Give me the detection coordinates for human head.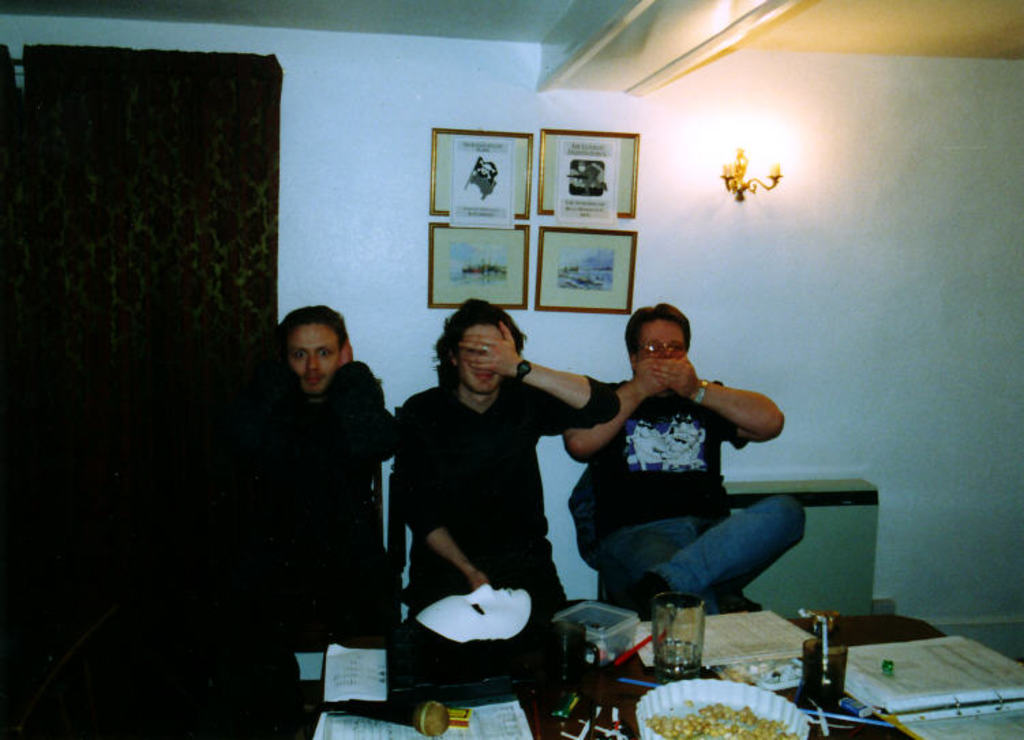
{"x1": 273, "y1": 305, "x2": 355, "y2": 397}.
